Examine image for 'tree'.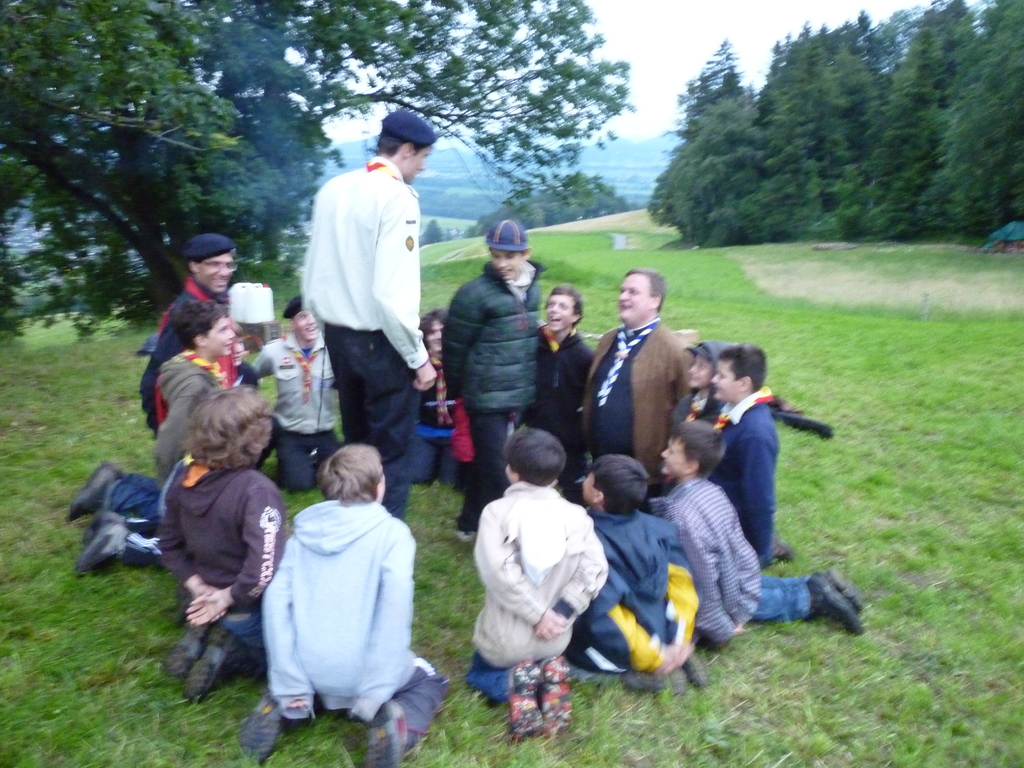
Examination result: detection(0, 0, 640, 340).
